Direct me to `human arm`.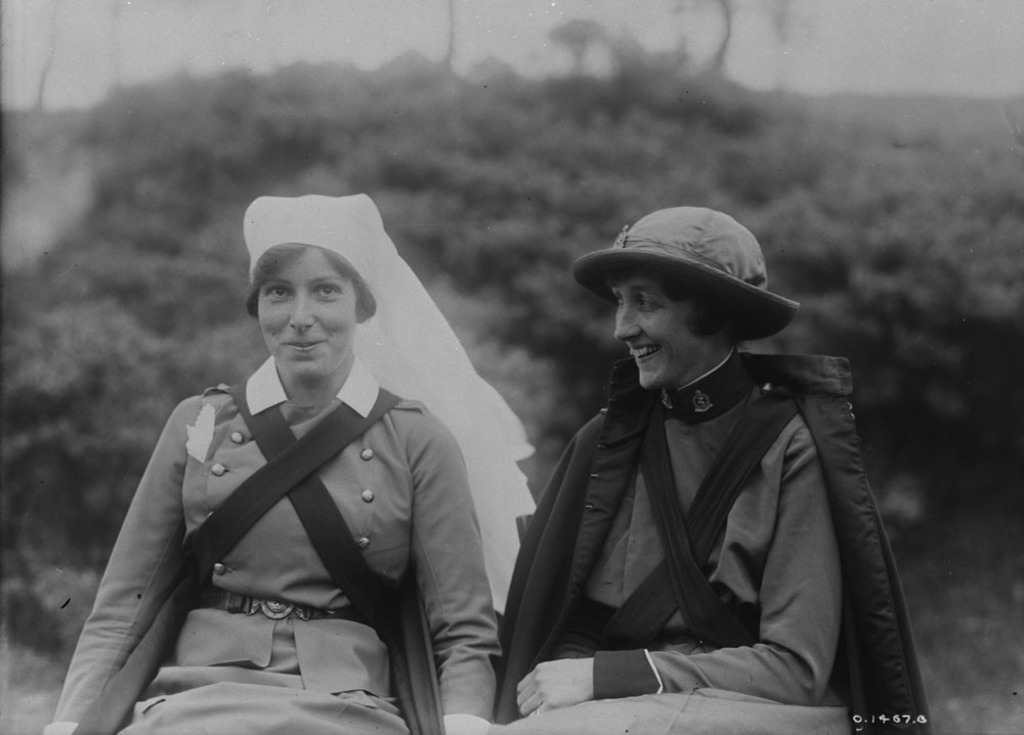
Direction: (74, 404, 199, 722).
